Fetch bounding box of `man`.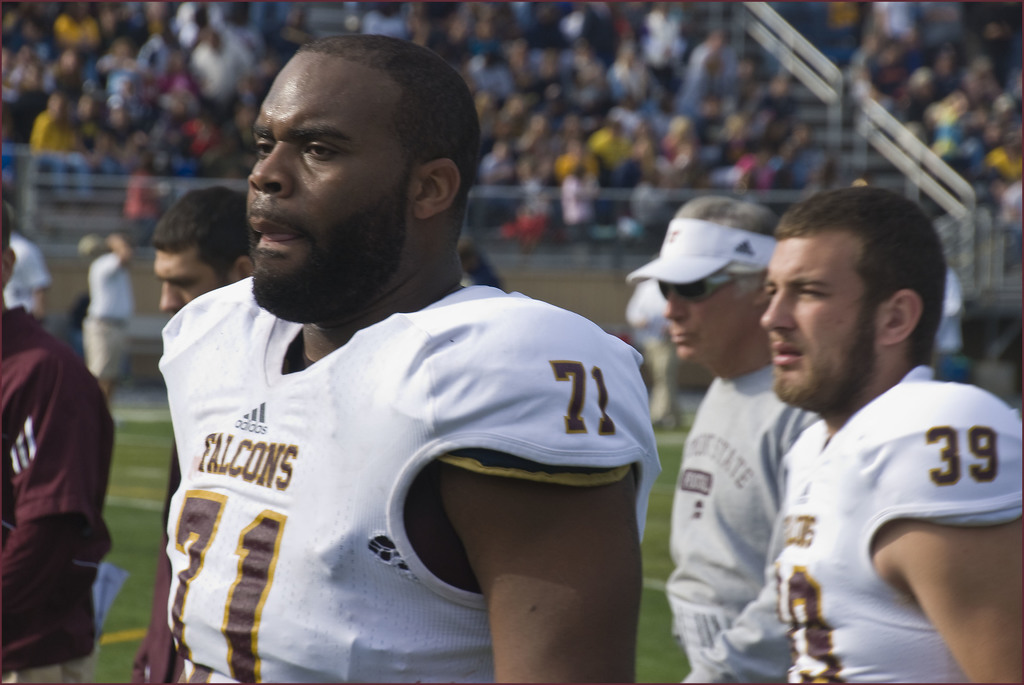
Bbox: 673/187/1023/684.
